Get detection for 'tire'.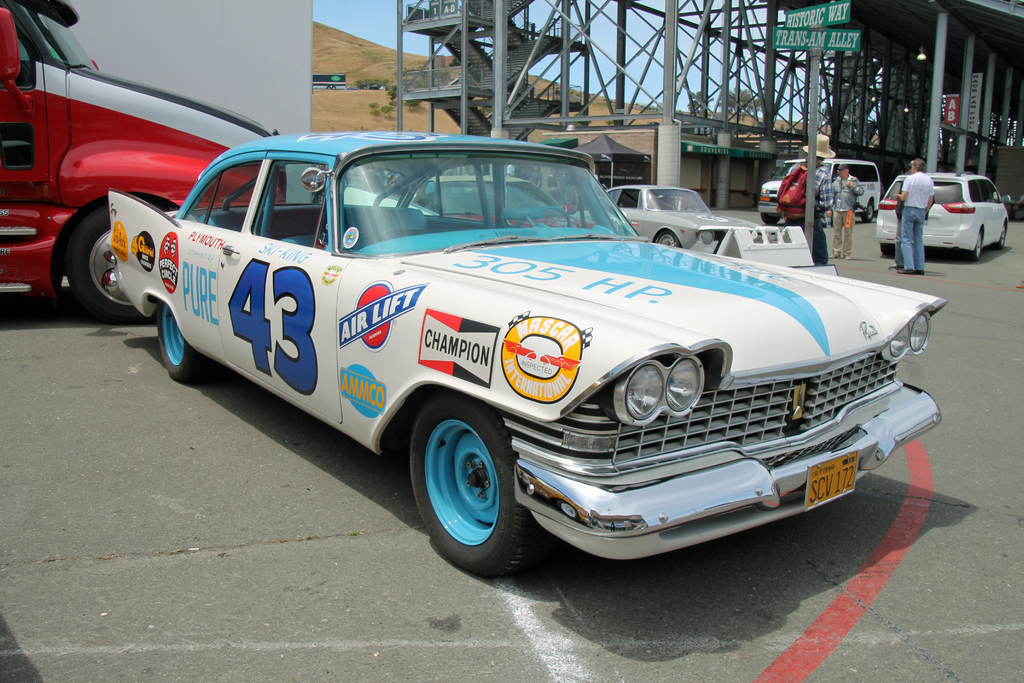
Detection: 996, 220, 1006, 247.
